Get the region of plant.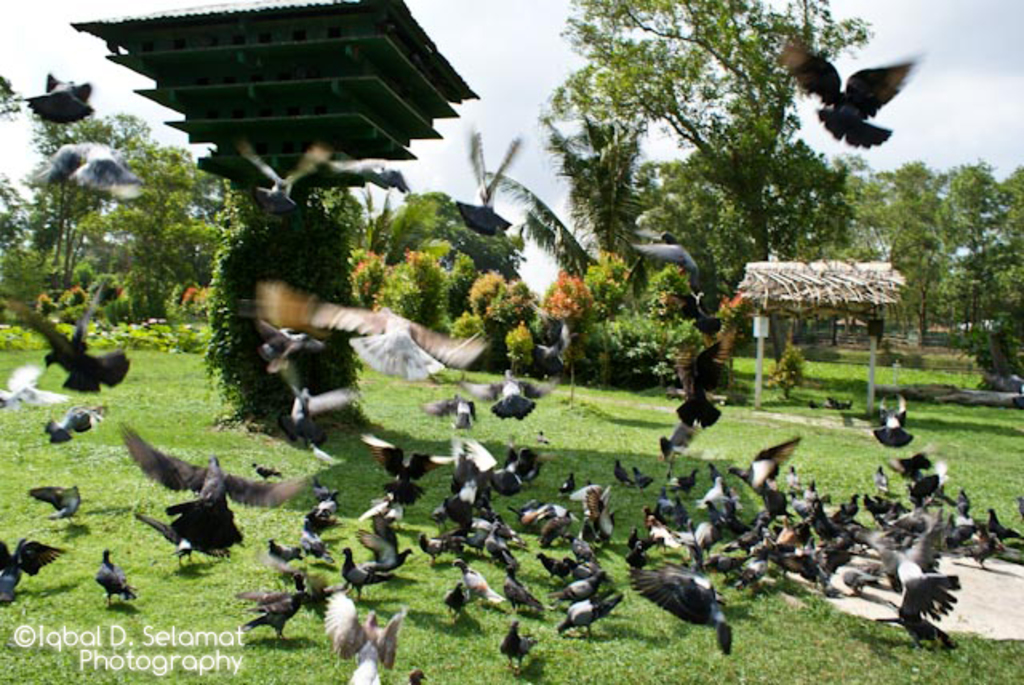
bbox=[35, 293, 53, 314].
